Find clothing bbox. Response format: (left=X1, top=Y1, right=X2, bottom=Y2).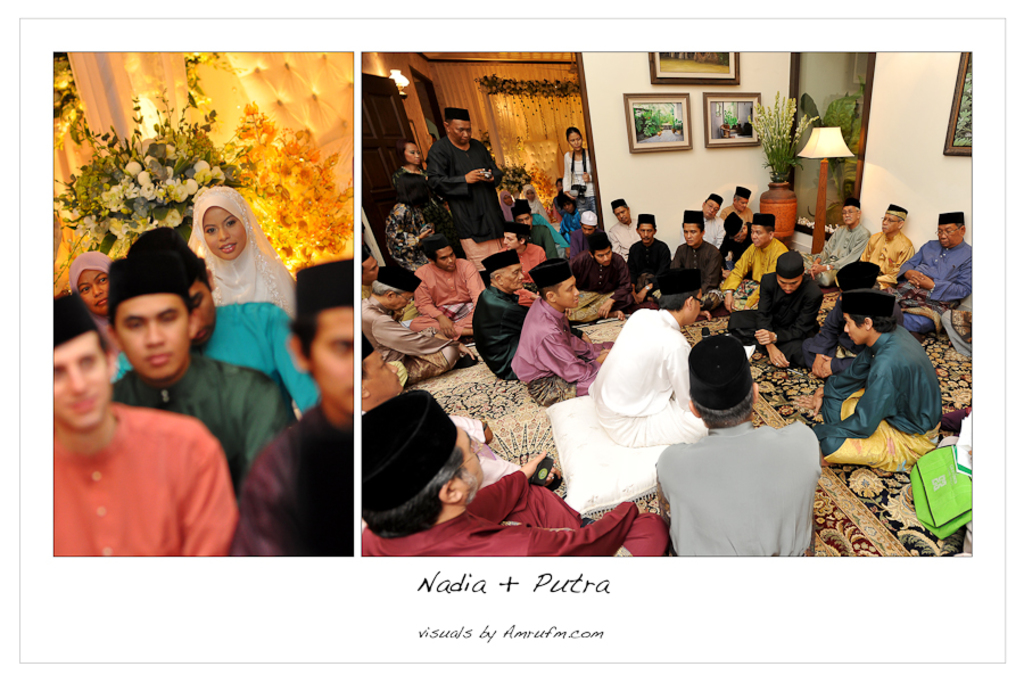
(left=553, top=191, right=568, bottom=214).
